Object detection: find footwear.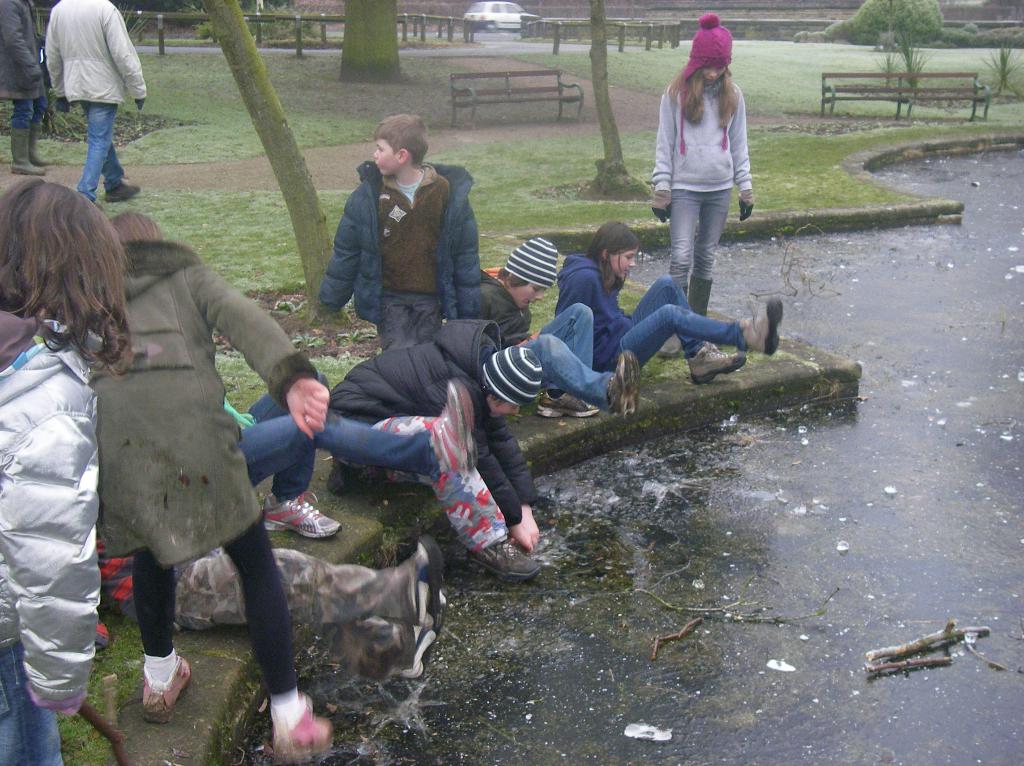
crop(25, 133, 54, 166).
